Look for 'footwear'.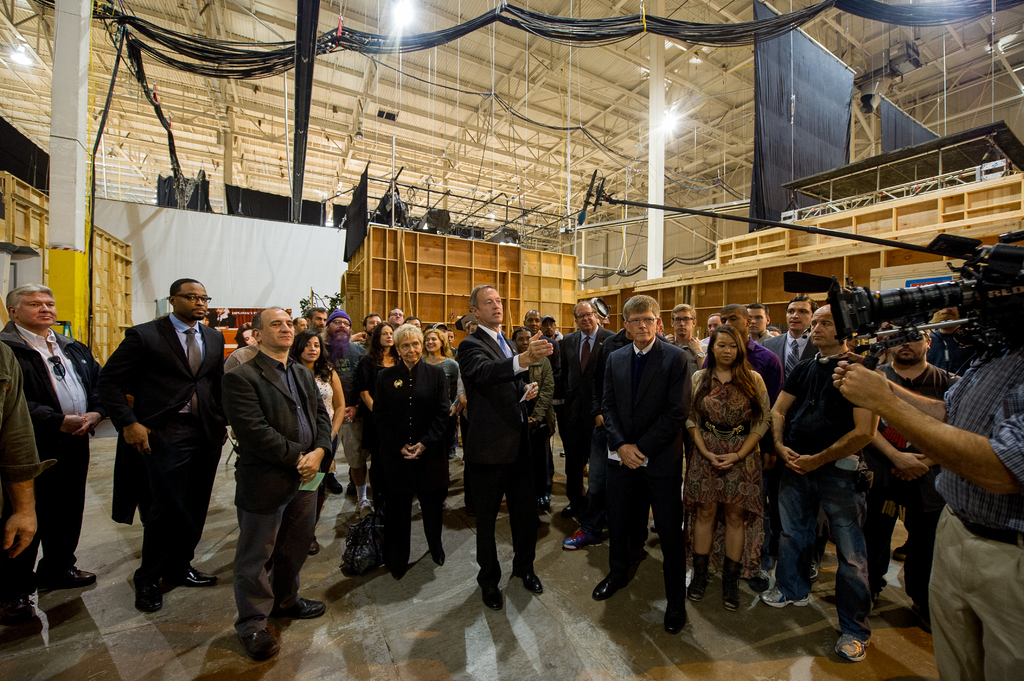
Found: 485,584,506,616.
